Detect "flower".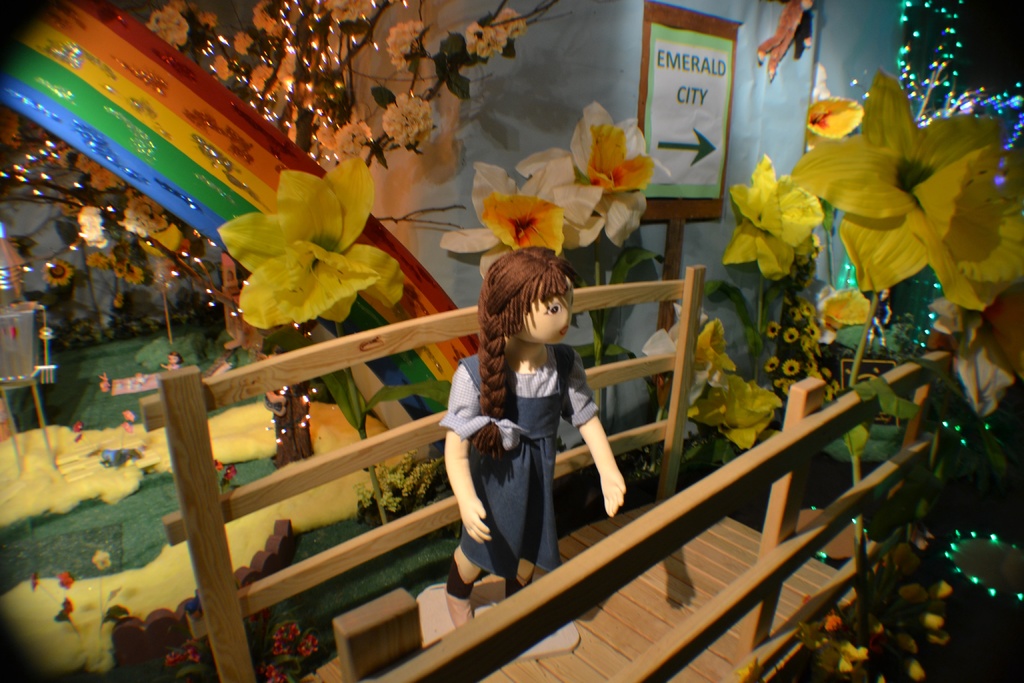
Detected at [89,547,115,570].
